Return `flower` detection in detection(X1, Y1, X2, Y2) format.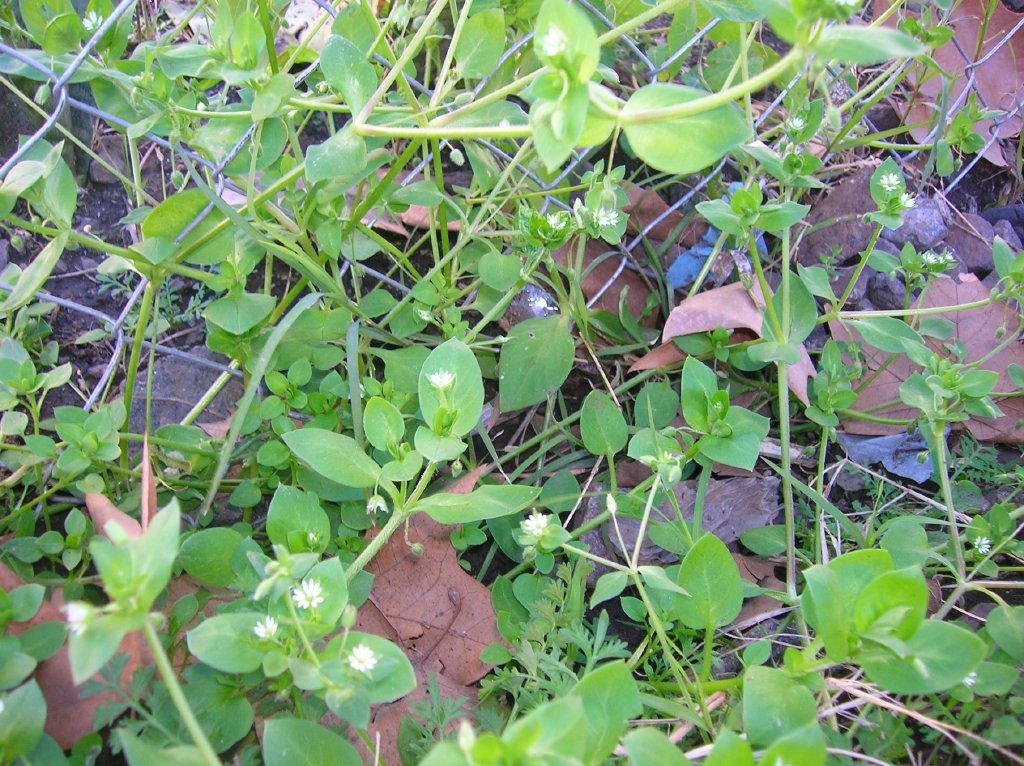
detection(68, 605, 81, 630).
